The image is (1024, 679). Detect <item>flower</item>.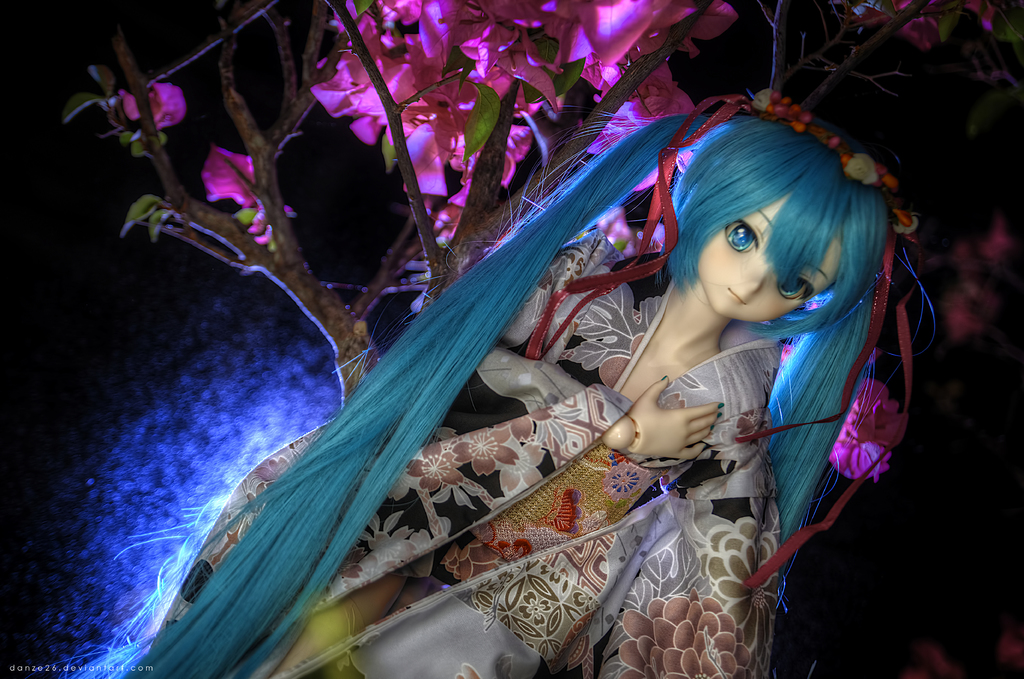
Detection: x1=897, y1=12, x2=947, y2=60.
